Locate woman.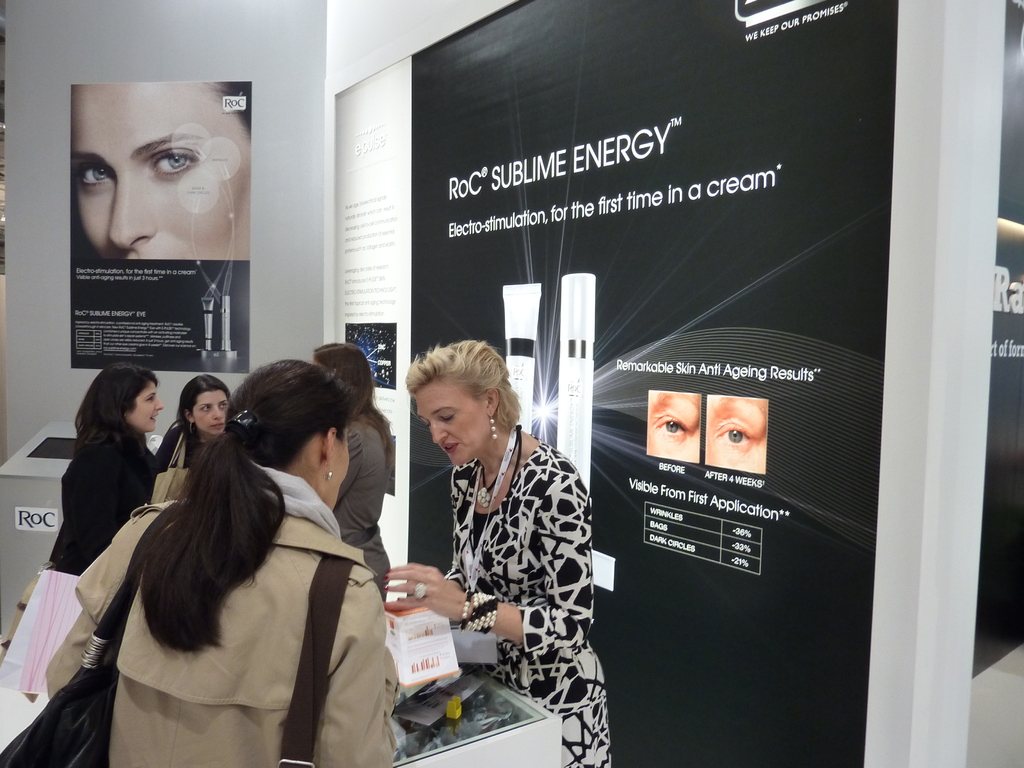
Bounding box: box(300, 328, 389, 587).
